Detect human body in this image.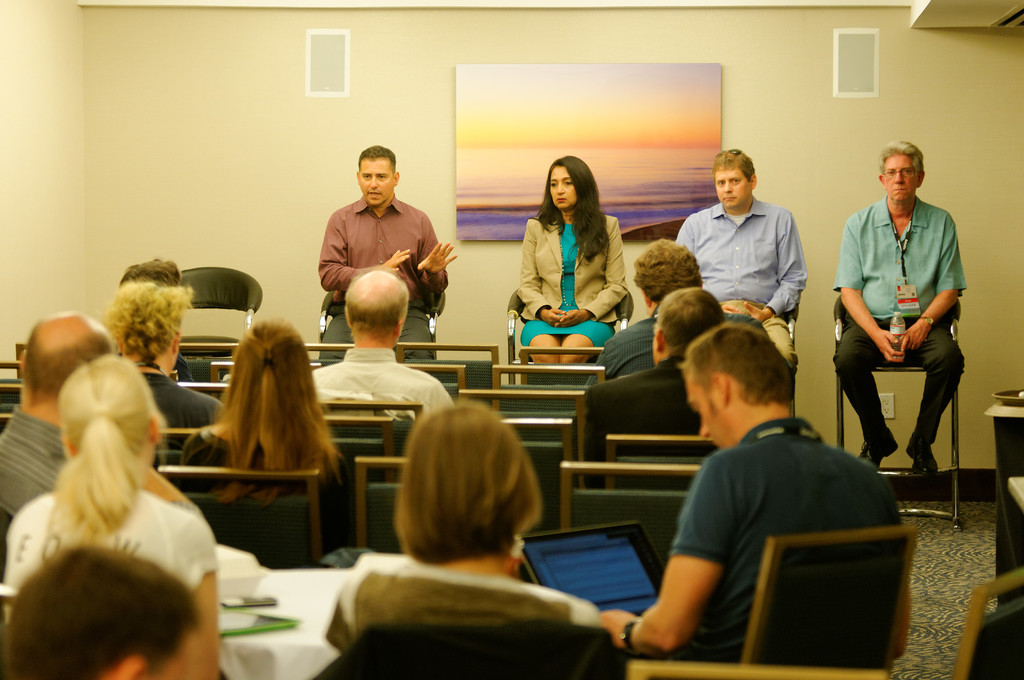
Detection: <region>0, 308, 124, 538</region>.
